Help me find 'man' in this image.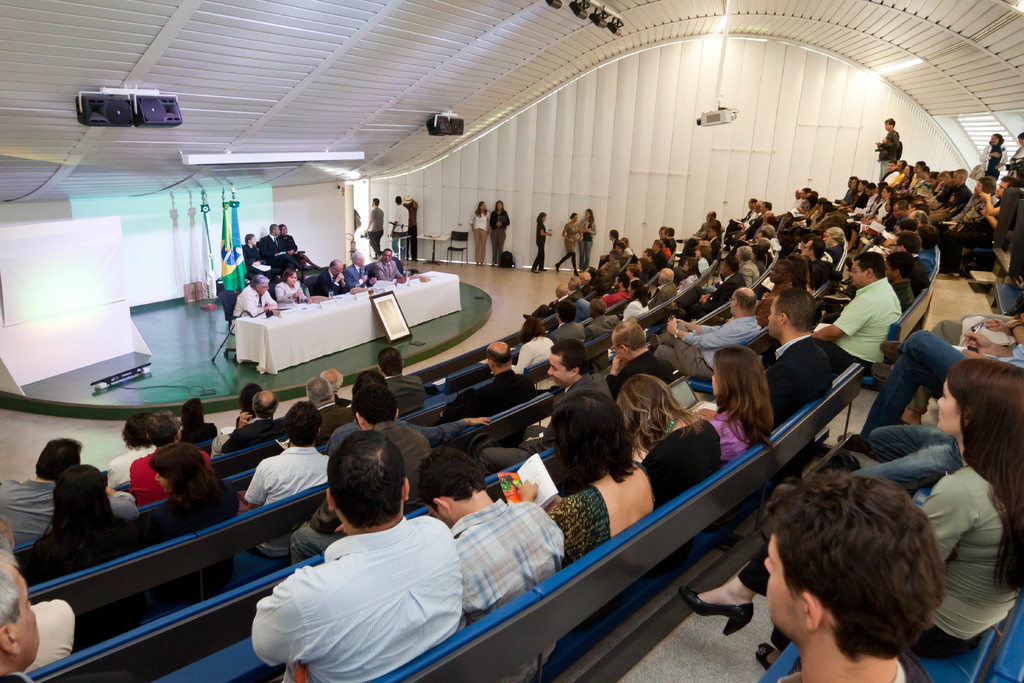
Found it: 350:252:372:291.
